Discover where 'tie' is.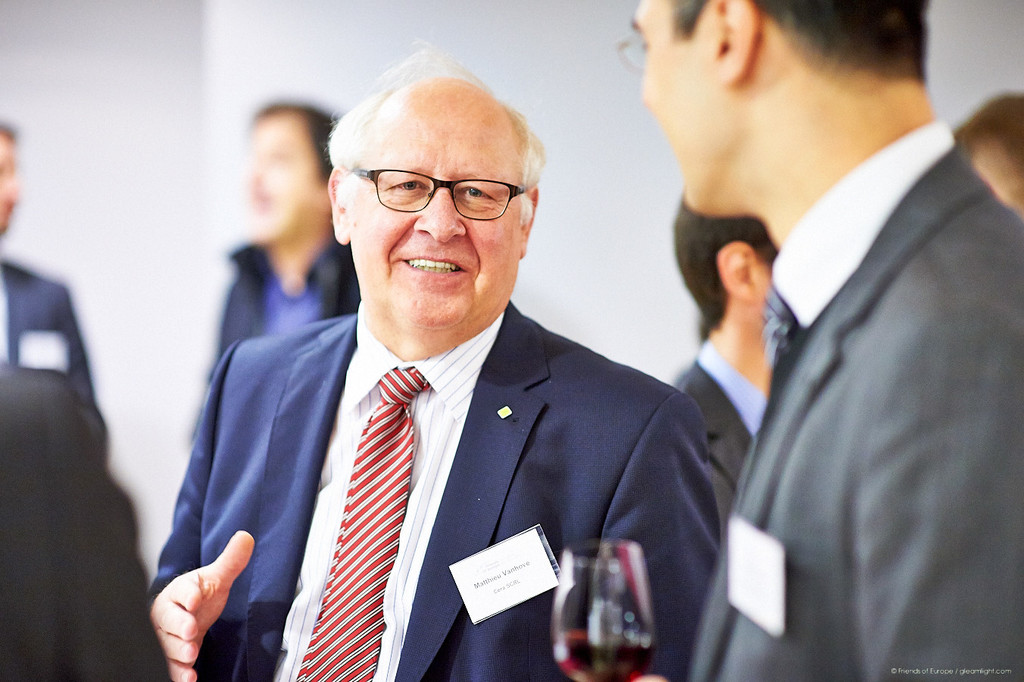
Discovered at 295/362/429/681.
